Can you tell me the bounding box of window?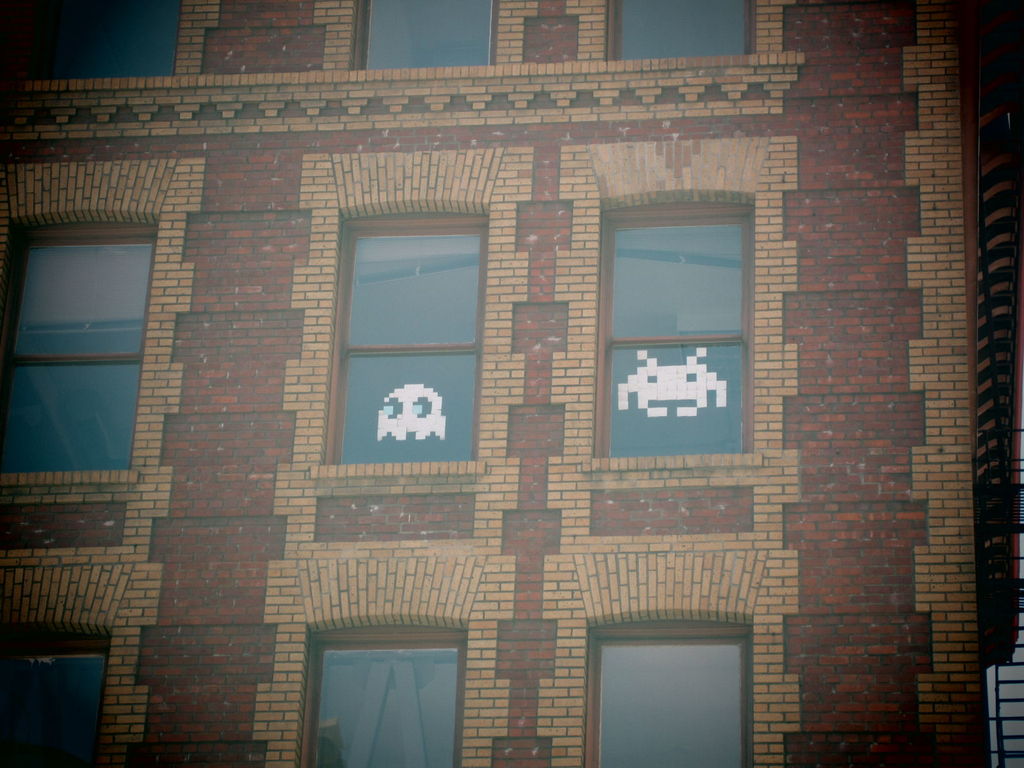
312, 191, 484, 477.
